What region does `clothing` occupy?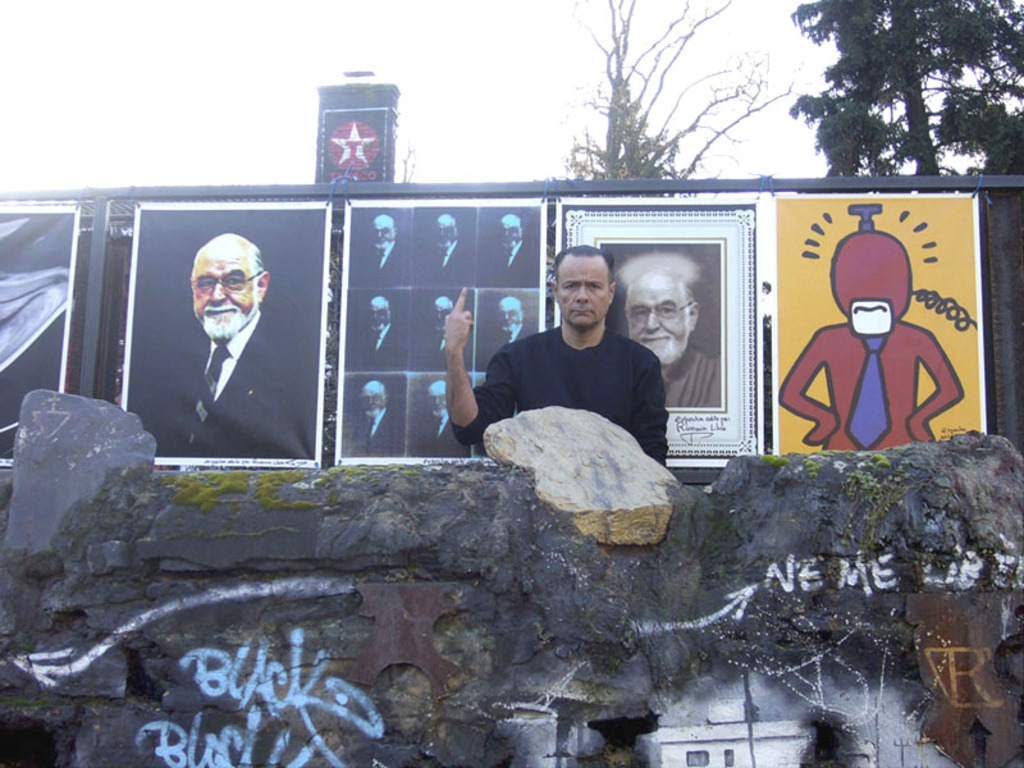
region(783, 325, 968, 448).
